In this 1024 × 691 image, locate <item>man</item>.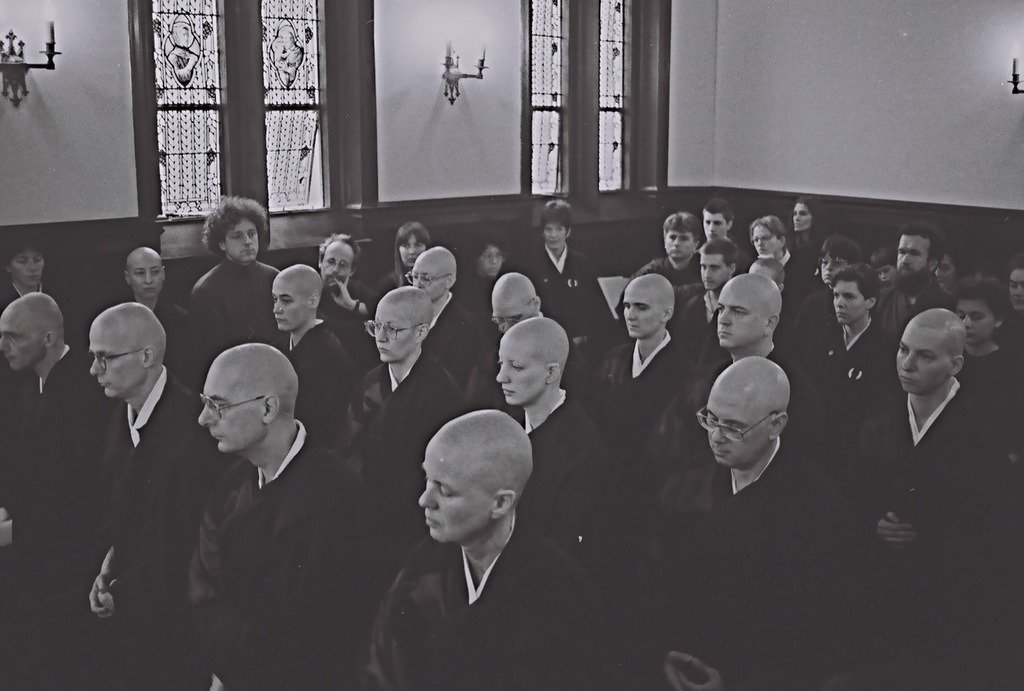
Bounding box: box=[187, 196, 278, 352].
